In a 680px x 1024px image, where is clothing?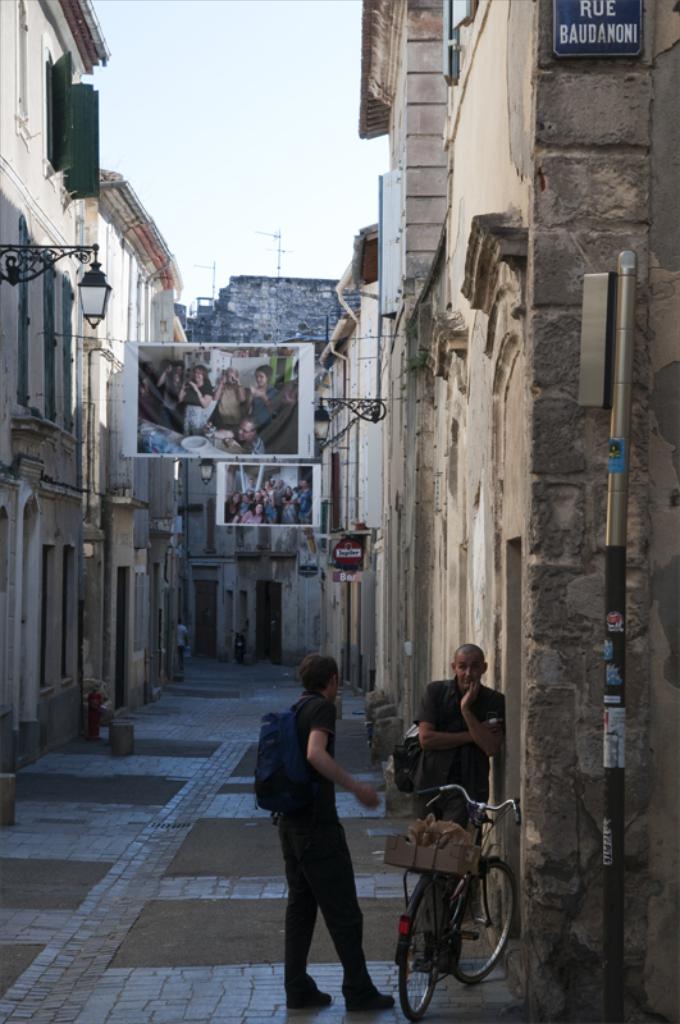
<region>265, 678, 388, 989</region>.
